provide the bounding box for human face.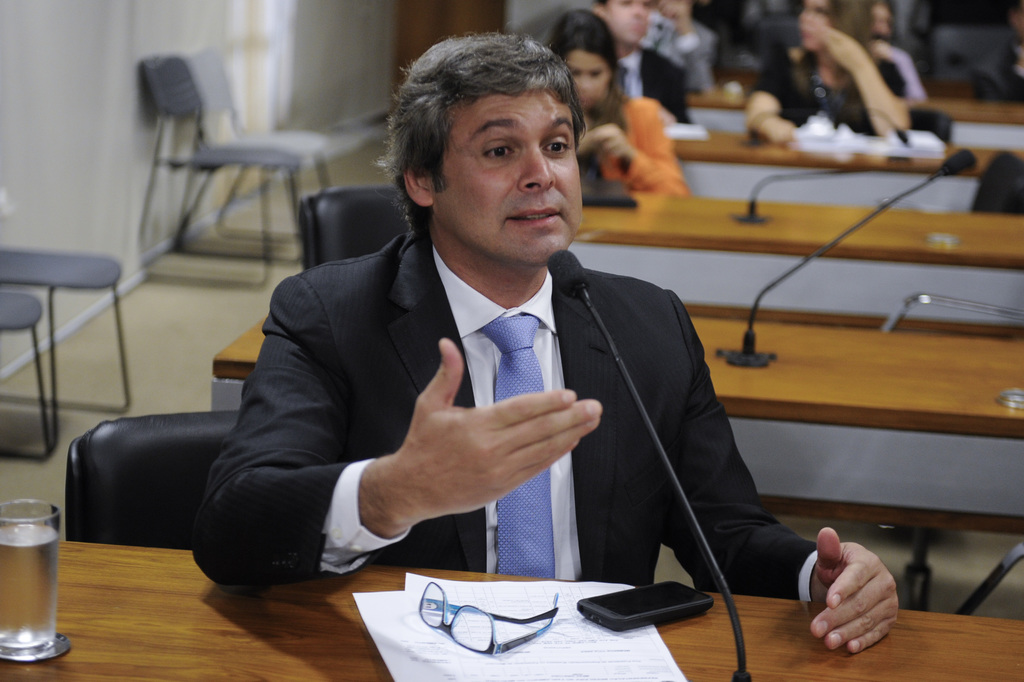
rect(564, 53, 611, 118).
